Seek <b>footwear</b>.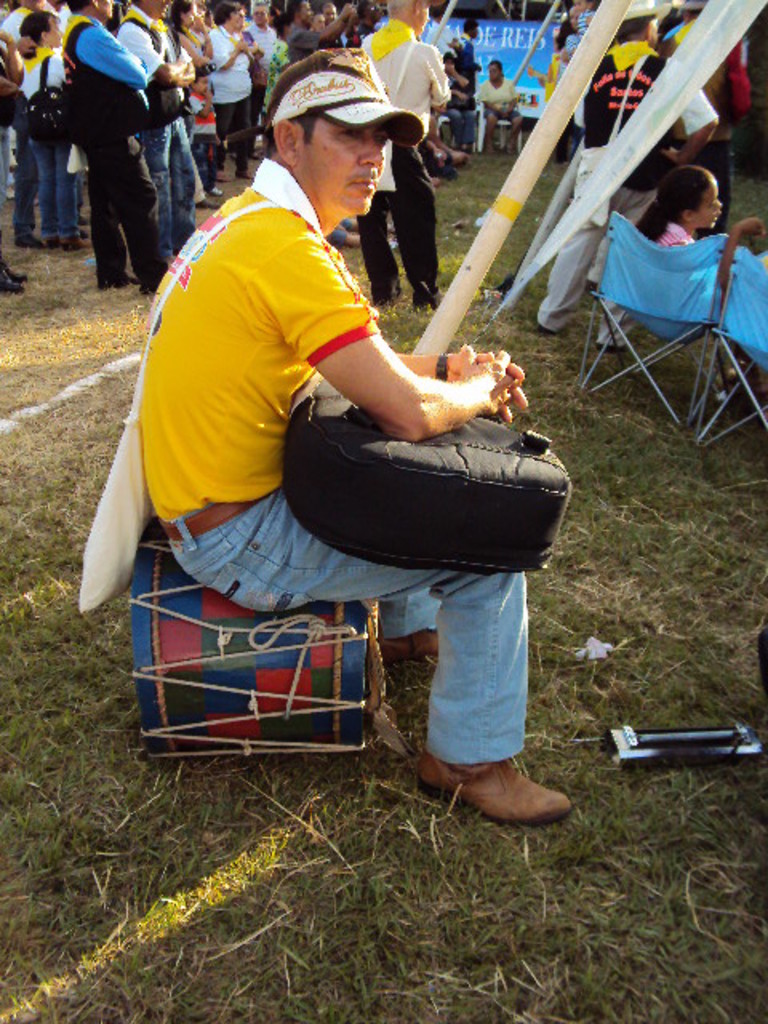
538,325,554,338.
